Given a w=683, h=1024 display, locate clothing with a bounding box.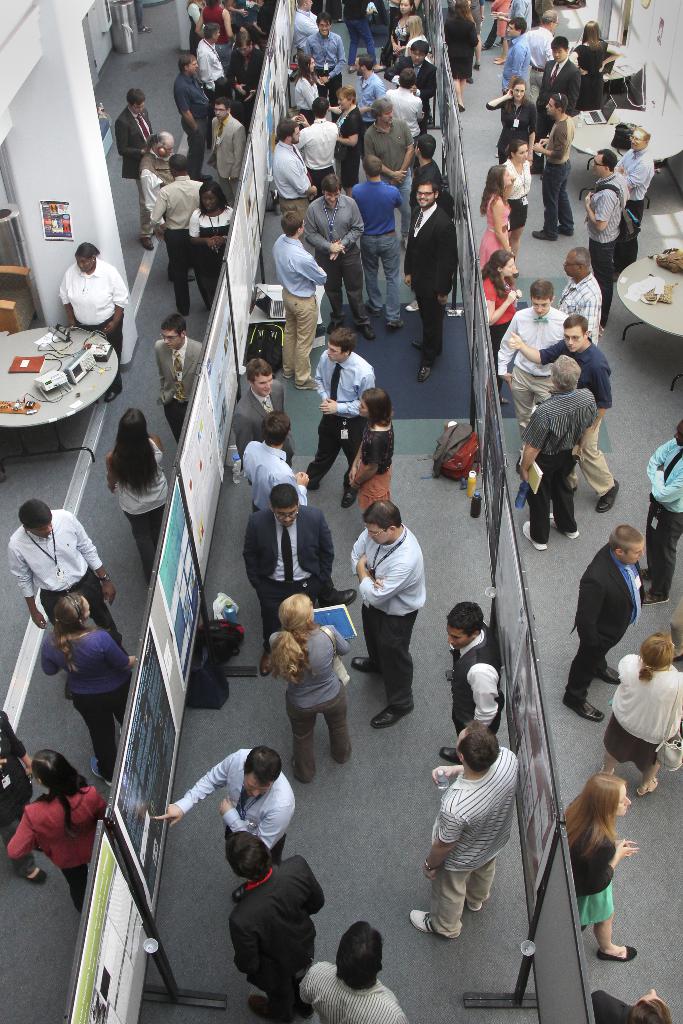
Located: x1=176, y1=749, x2=295, y2=863.
